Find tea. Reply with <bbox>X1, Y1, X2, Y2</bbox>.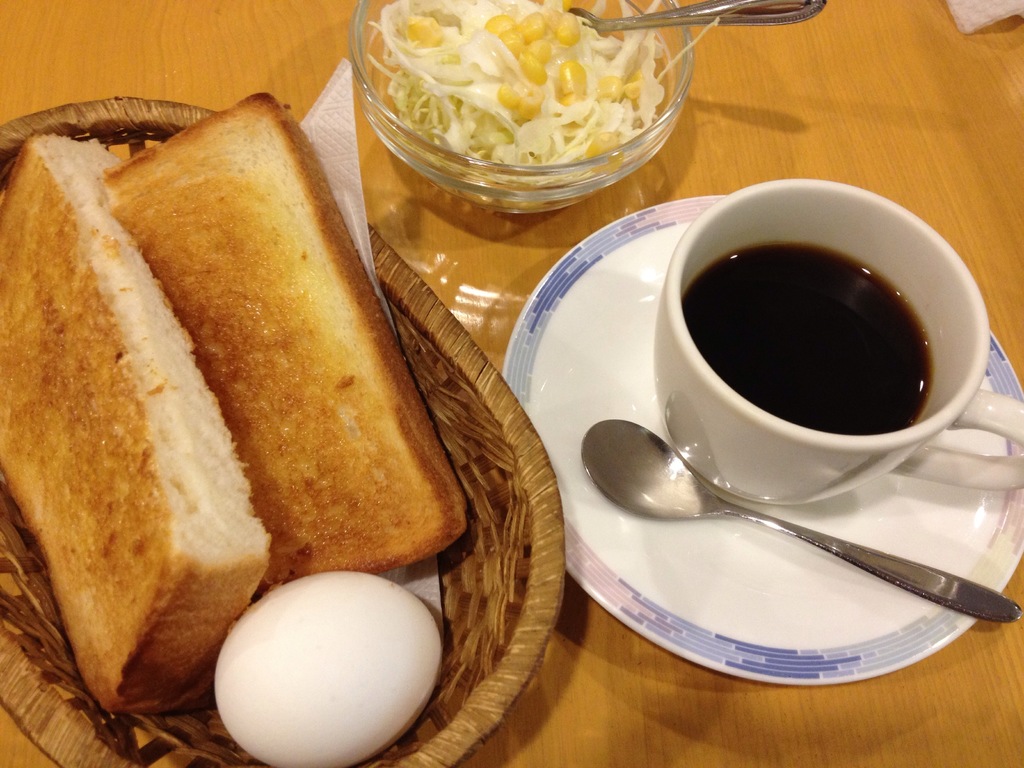
<bbox>686, 240, 932, 434</bbox>.
